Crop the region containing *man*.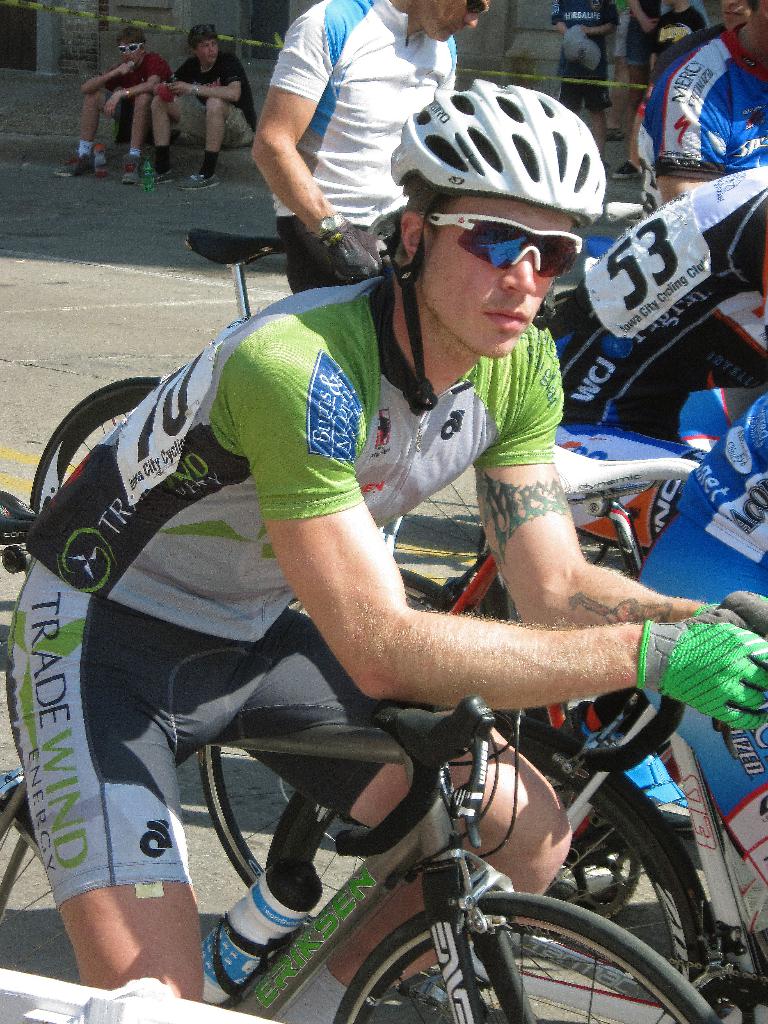
Crop region: <region>55, 25, 169, 189</region>.
